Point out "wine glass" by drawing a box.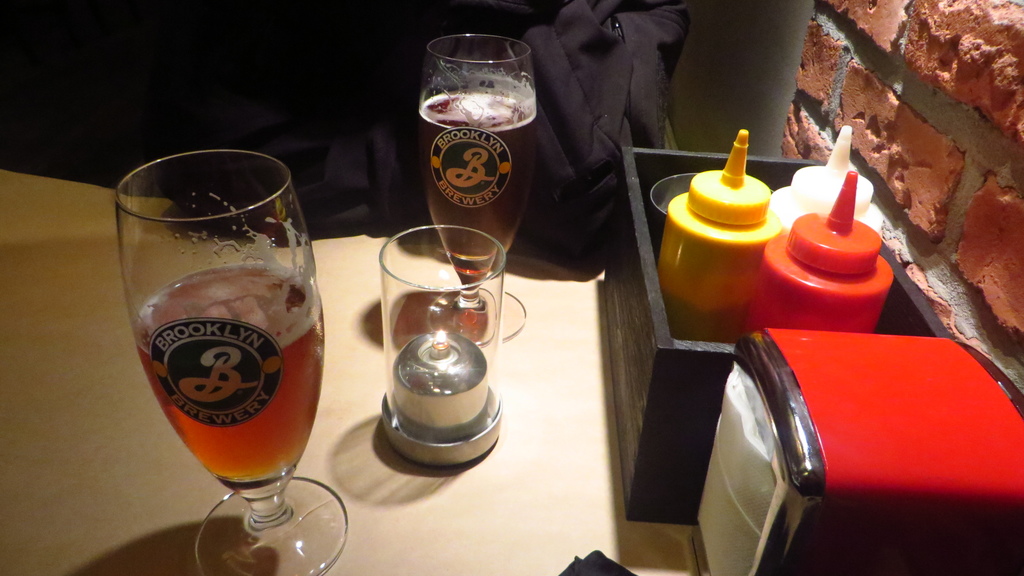
box(112, 152, 353, 575).
